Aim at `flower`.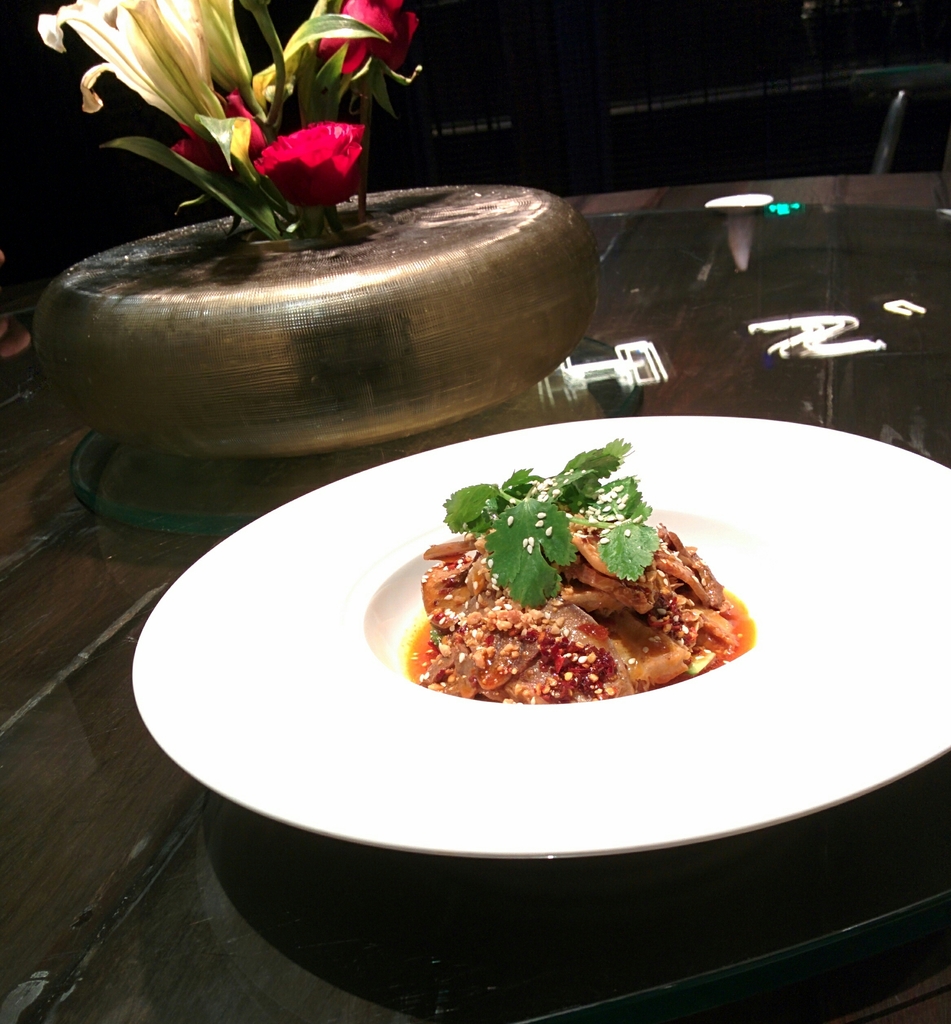
Aimed at l=41, t=0, r=270, b=171.
